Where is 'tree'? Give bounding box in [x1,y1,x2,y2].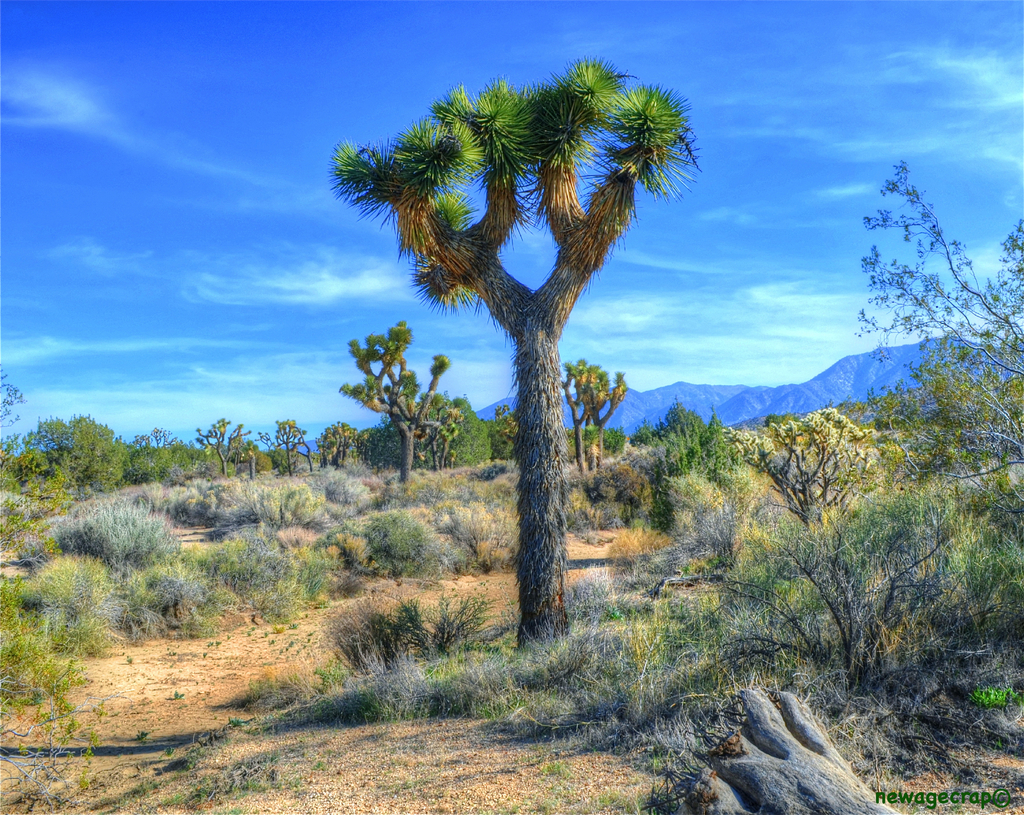
[132,424,195,481].
